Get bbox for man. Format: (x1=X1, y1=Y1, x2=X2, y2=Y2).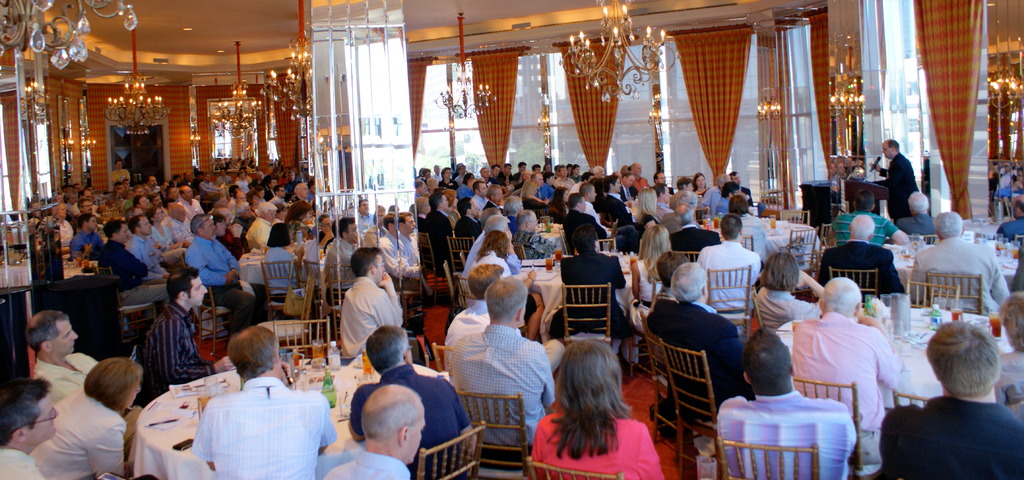
(x1=326, y1=387, x2=428, y2=479).
